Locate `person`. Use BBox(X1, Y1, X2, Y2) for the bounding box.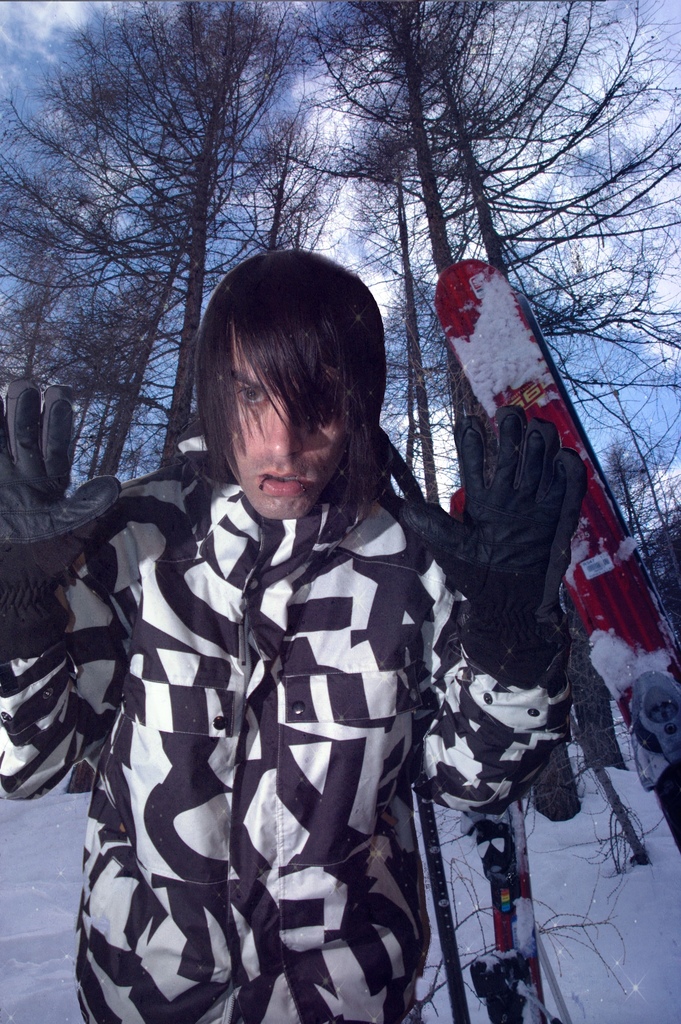
BBox(0, 237, 585, 1023).
